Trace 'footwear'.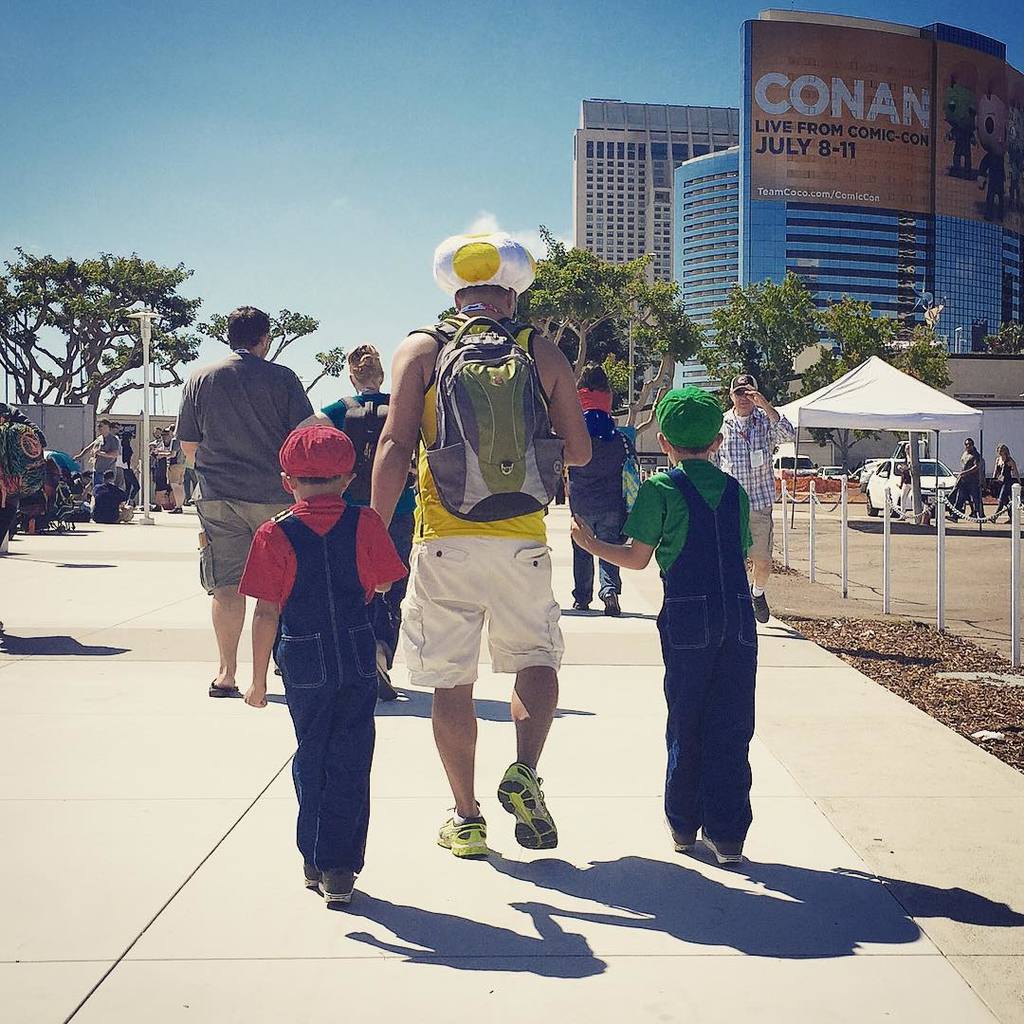
Traced to [left=494, top=759, right=559, bottom=851].
